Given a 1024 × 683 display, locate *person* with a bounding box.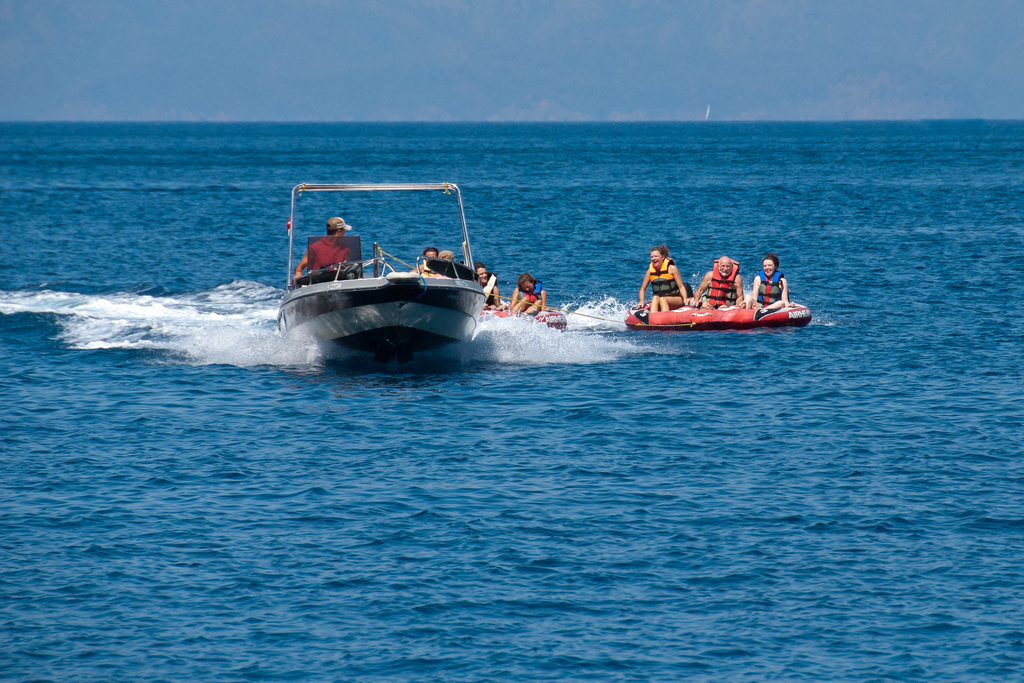
Located: 499:274:549:327.
